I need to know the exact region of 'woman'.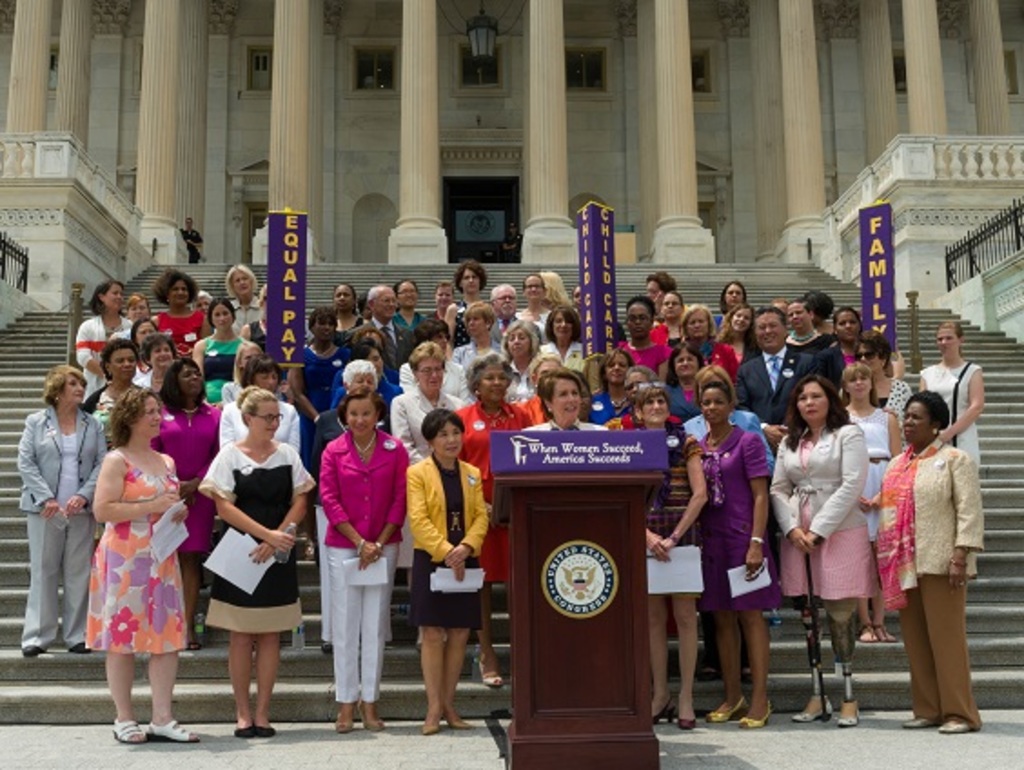
Region: (x1=837, y1=327, x2=911, y2=441).
